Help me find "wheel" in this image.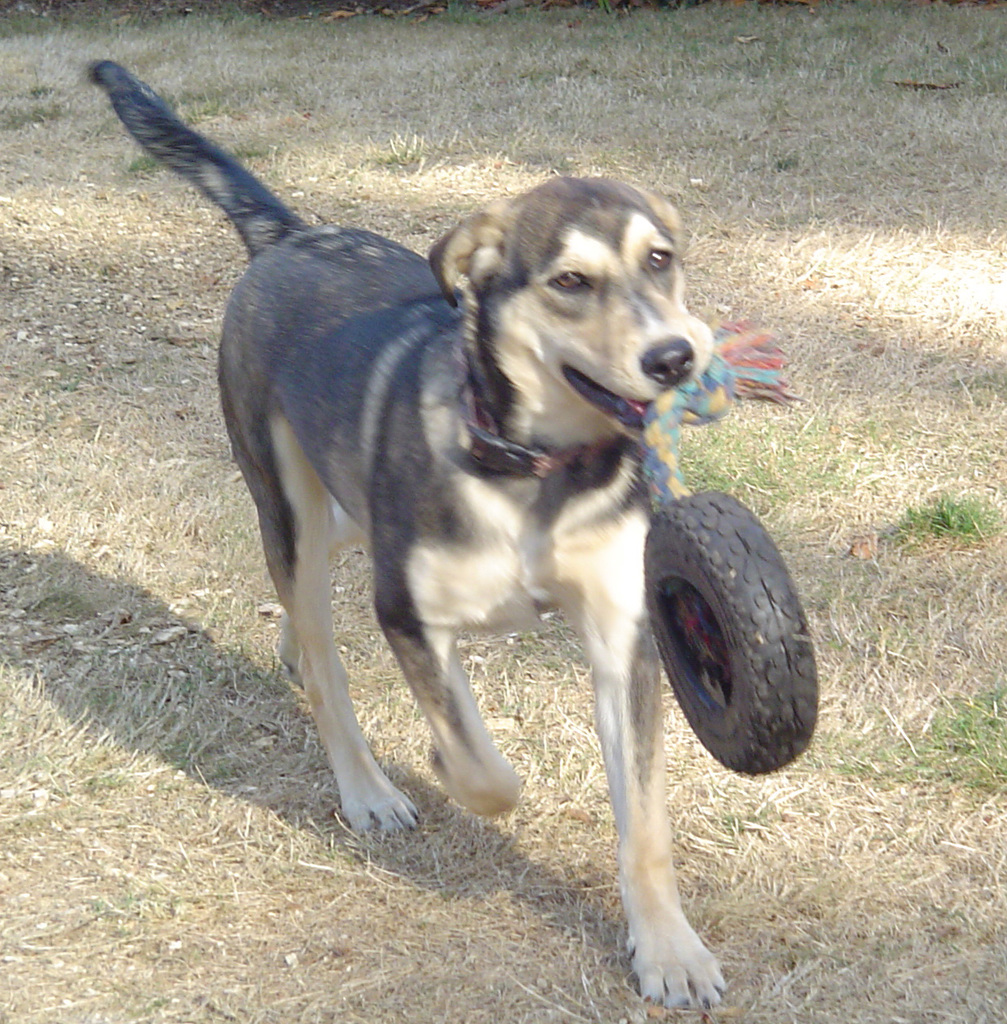
Found it: left=637, top=484, right=820, bottom=782.
